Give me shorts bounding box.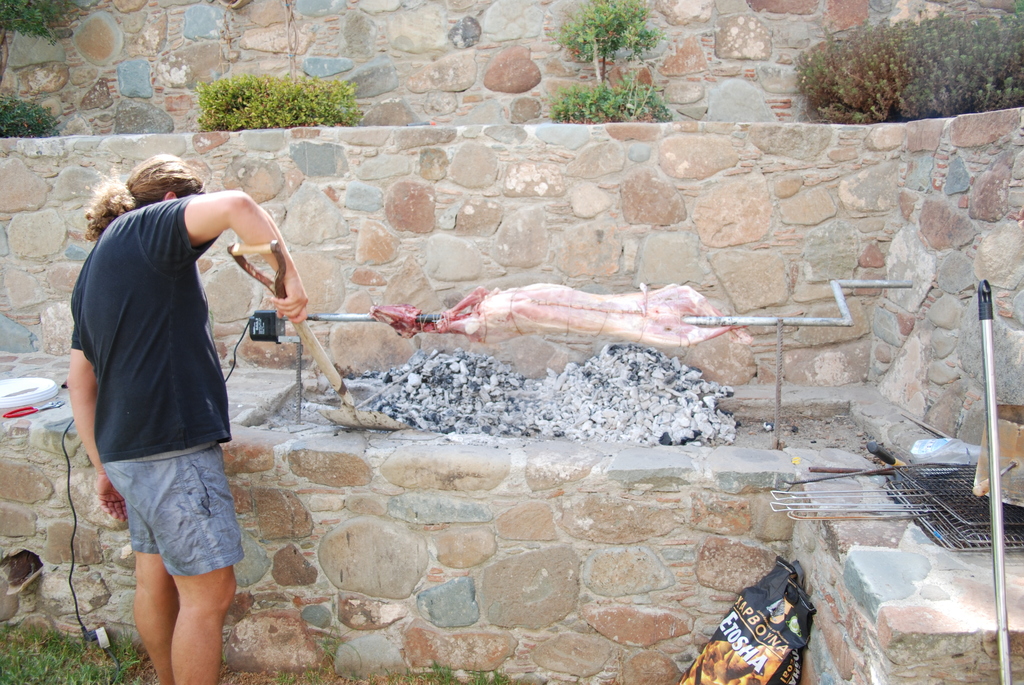
detection(91, 446, 245, 586).
